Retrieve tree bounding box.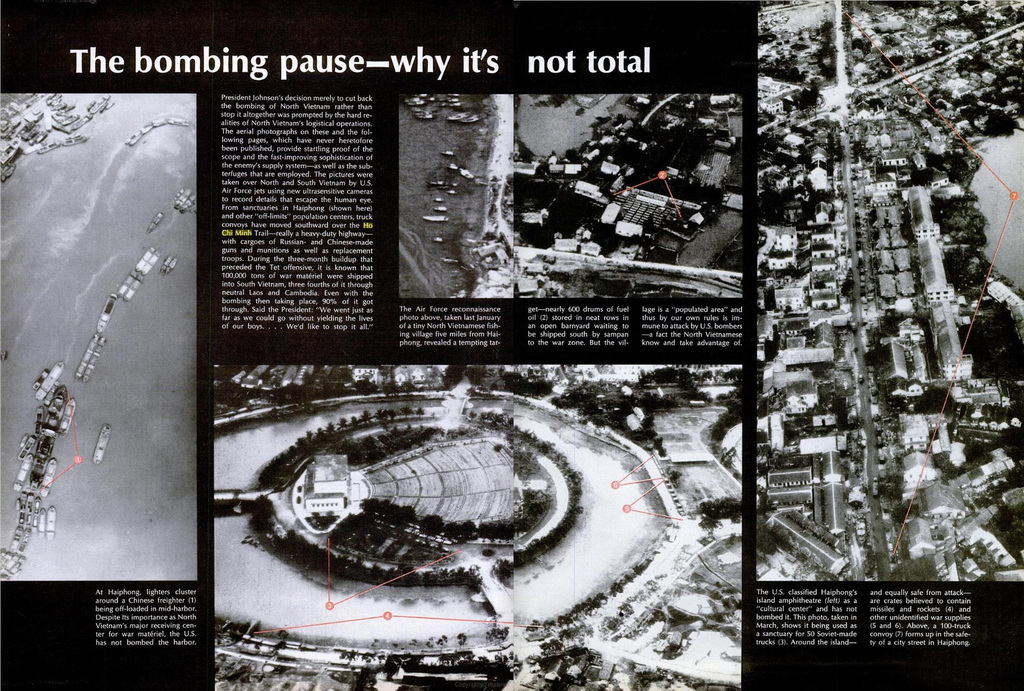
Bounding box: crop(341, 647, 358, 663).
